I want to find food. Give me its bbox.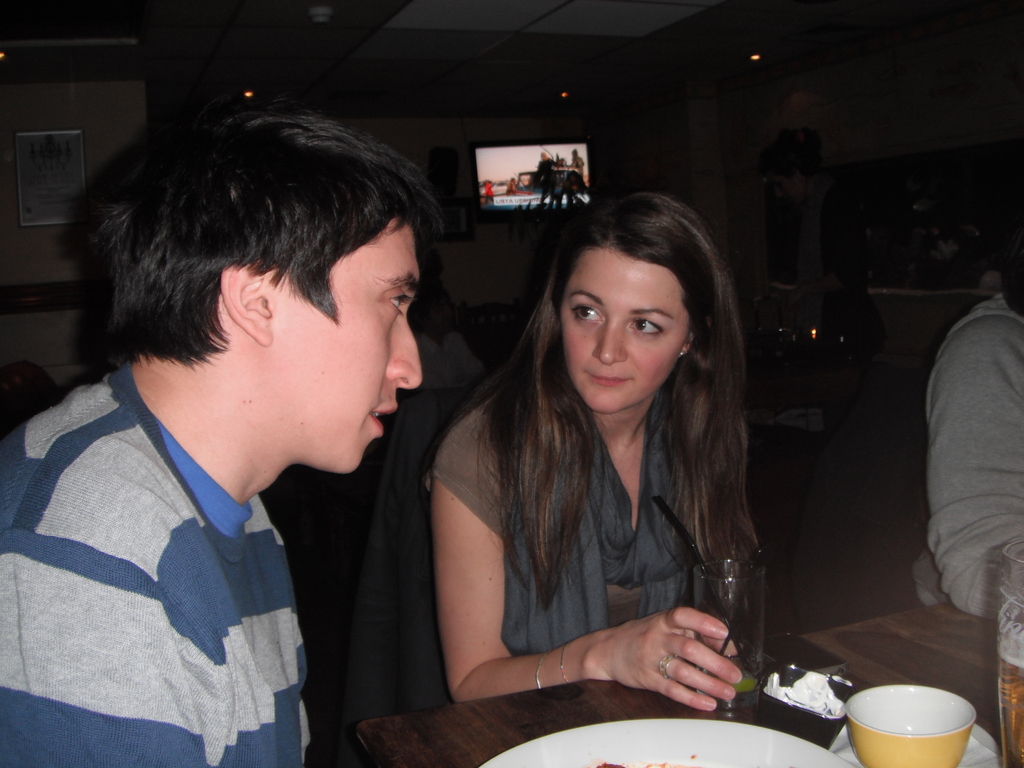
(left=760, top=668, right=845, bottom=721).
